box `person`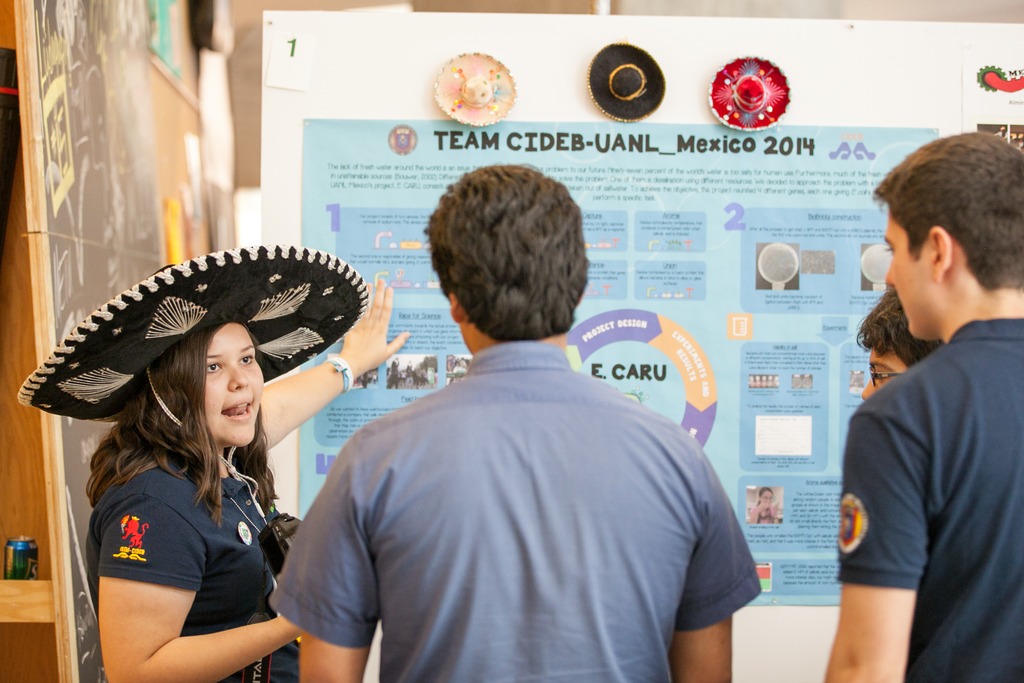
[x1=266, y1=163, x2=763, y2=682]
